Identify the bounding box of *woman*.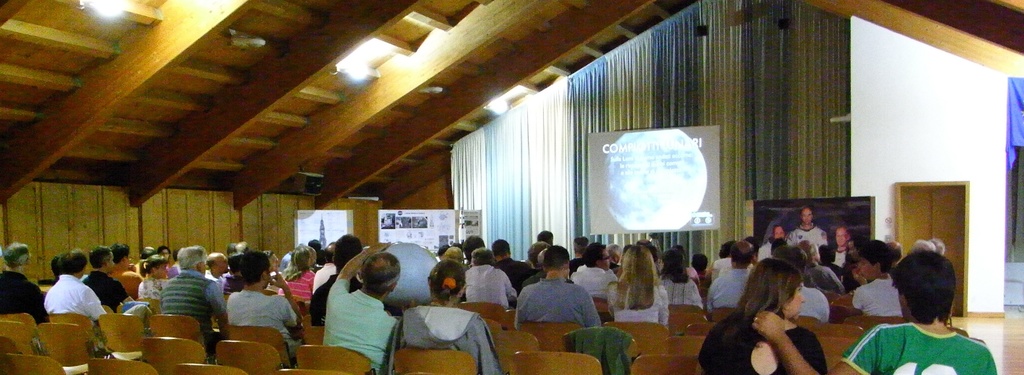
{"left": 387, "top": 259, "right": 502, "bottom": 374}.
